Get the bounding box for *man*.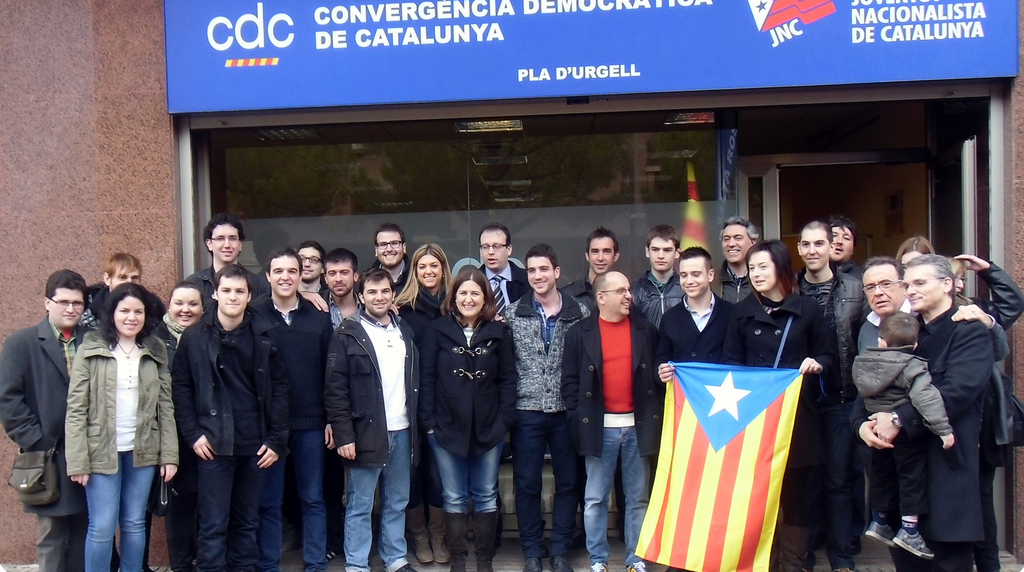
x1=456 y1=218 x2=538 y2=329.
